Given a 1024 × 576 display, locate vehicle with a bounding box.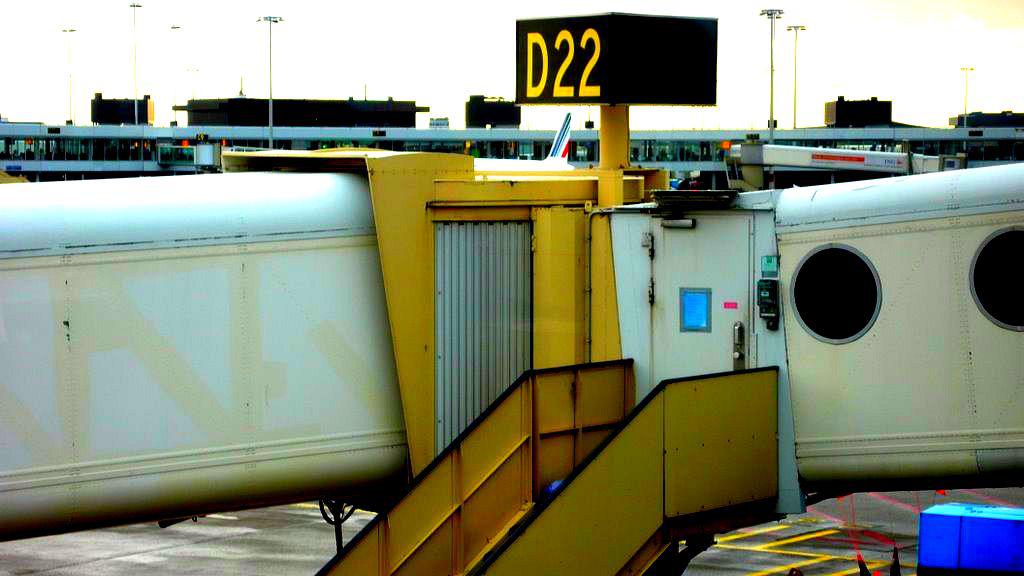
Located: [0, 163, 1023, 575].
